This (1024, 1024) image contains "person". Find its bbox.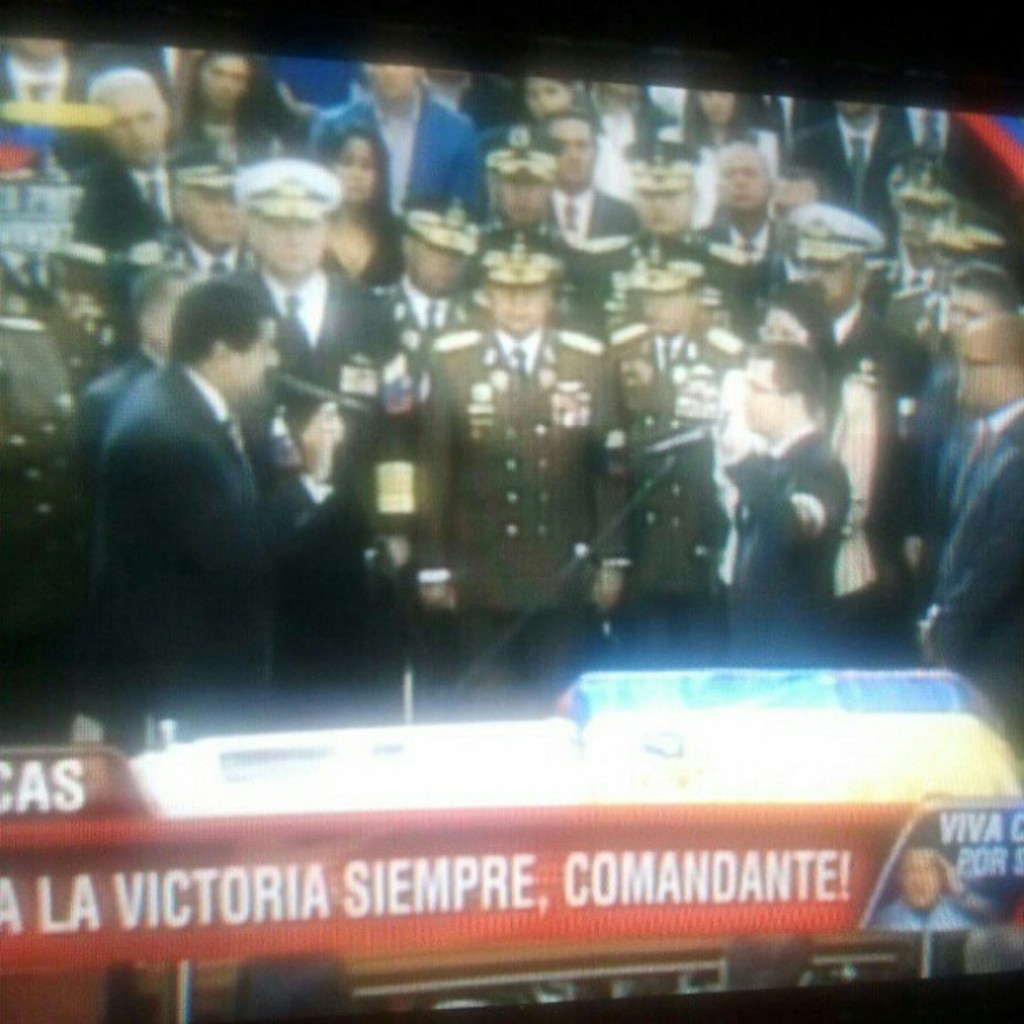
75 266 209 535.
